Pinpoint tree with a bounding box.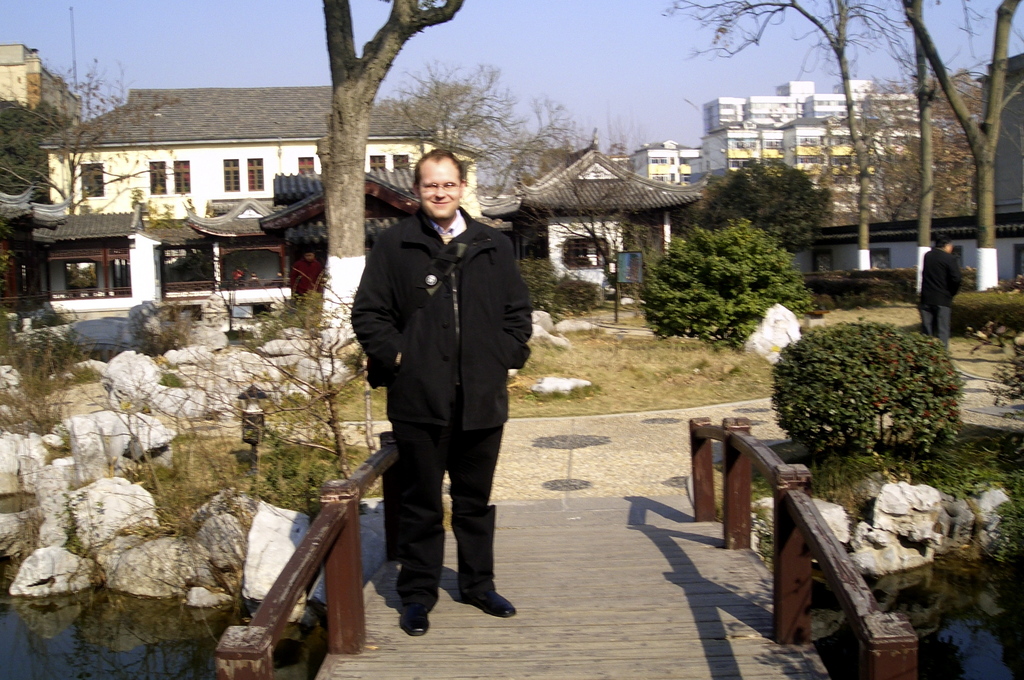
locate(382, 60, 520, 193).
